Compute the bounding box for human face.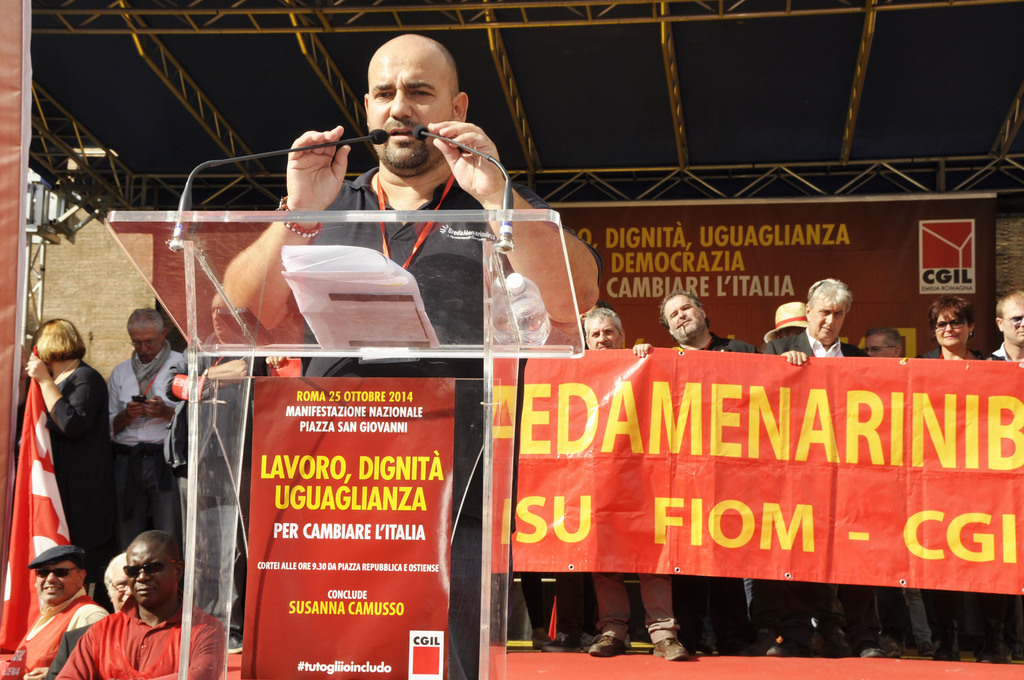
x1=129 y1=324 x2=163 y2=364.
